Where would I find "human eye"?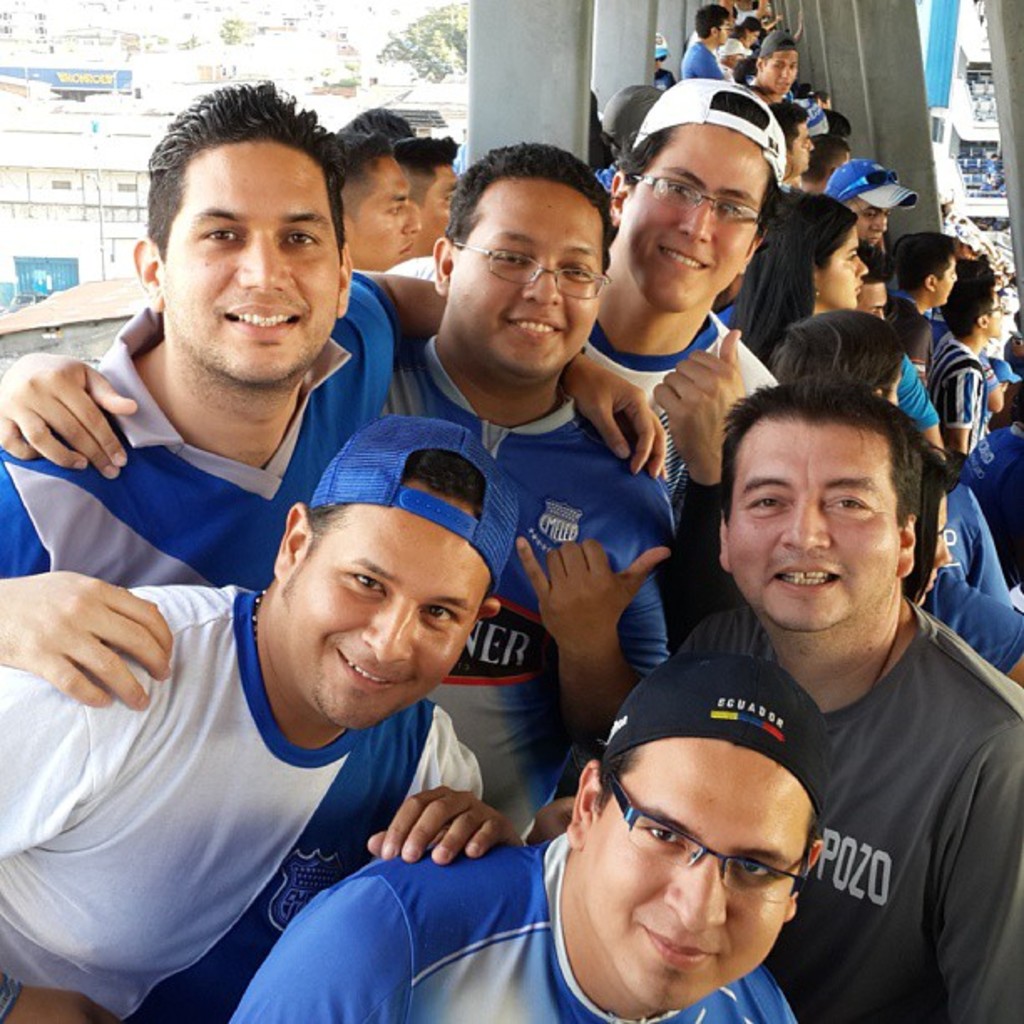
At l=381, t=201, r=407, b=221.
